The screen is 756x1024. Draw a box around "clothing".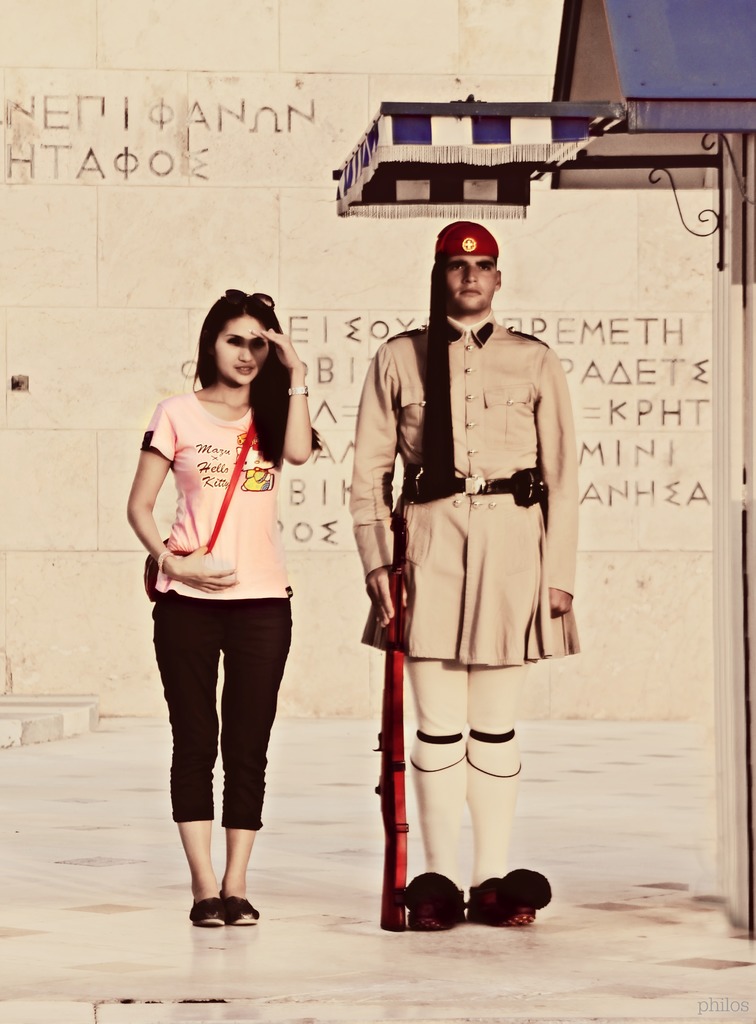
351:312:583:666.
